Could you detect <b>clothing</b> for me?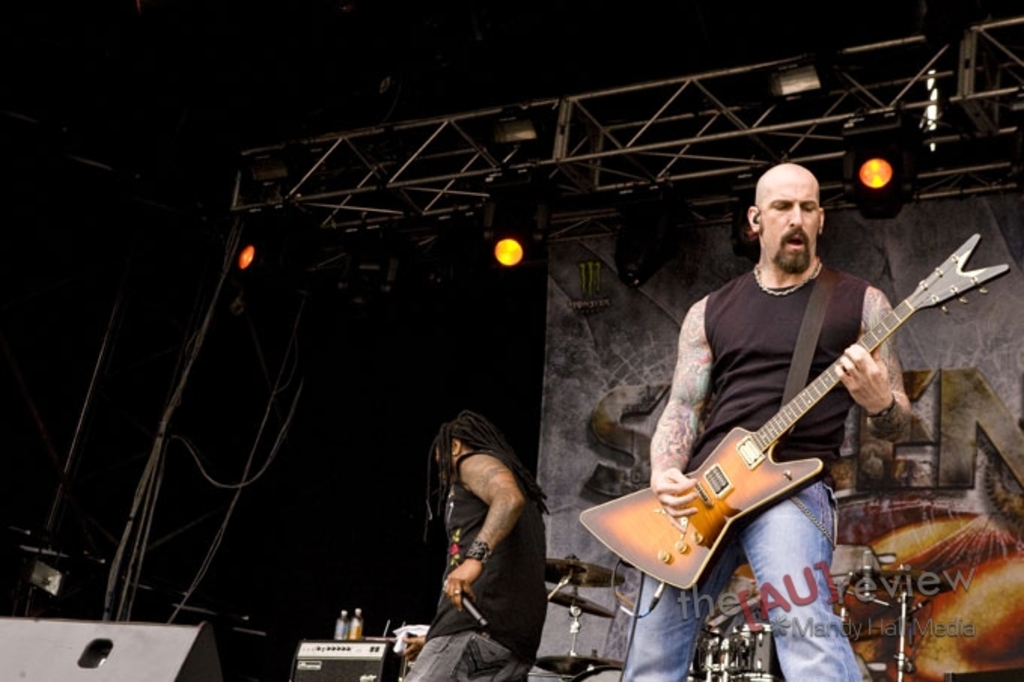
Detection result: left=620, top=268, right=866, bottom=680.
